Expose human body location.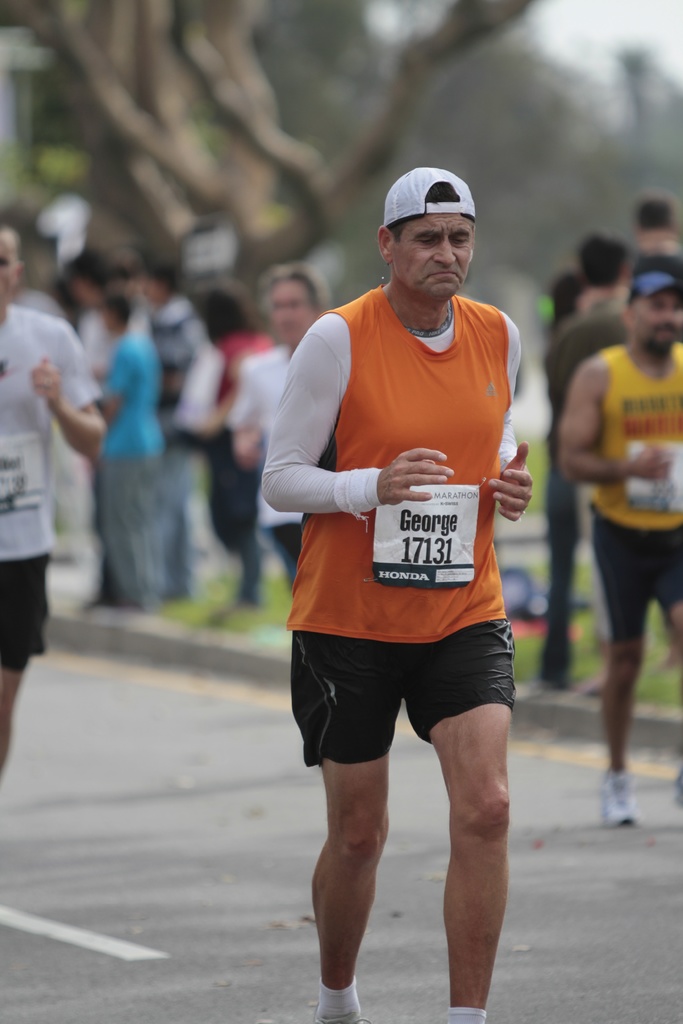
Exposed at (281,197,555,970).
